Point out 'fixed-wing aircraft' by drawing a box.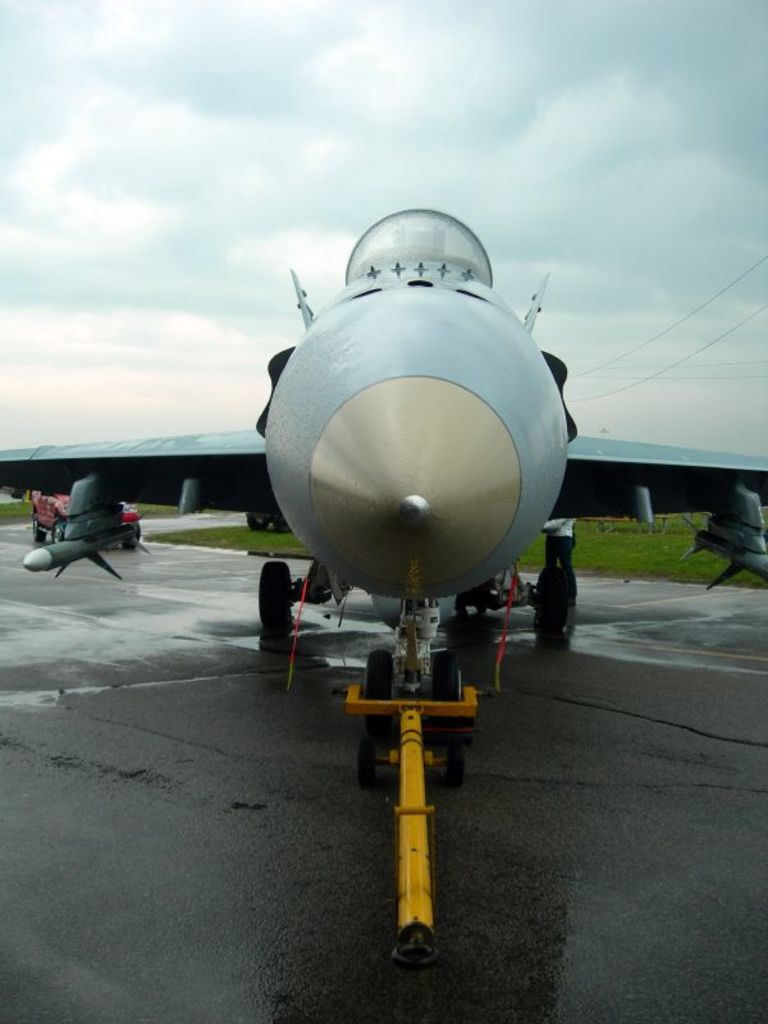
<box>0,200,767,805</box>.
